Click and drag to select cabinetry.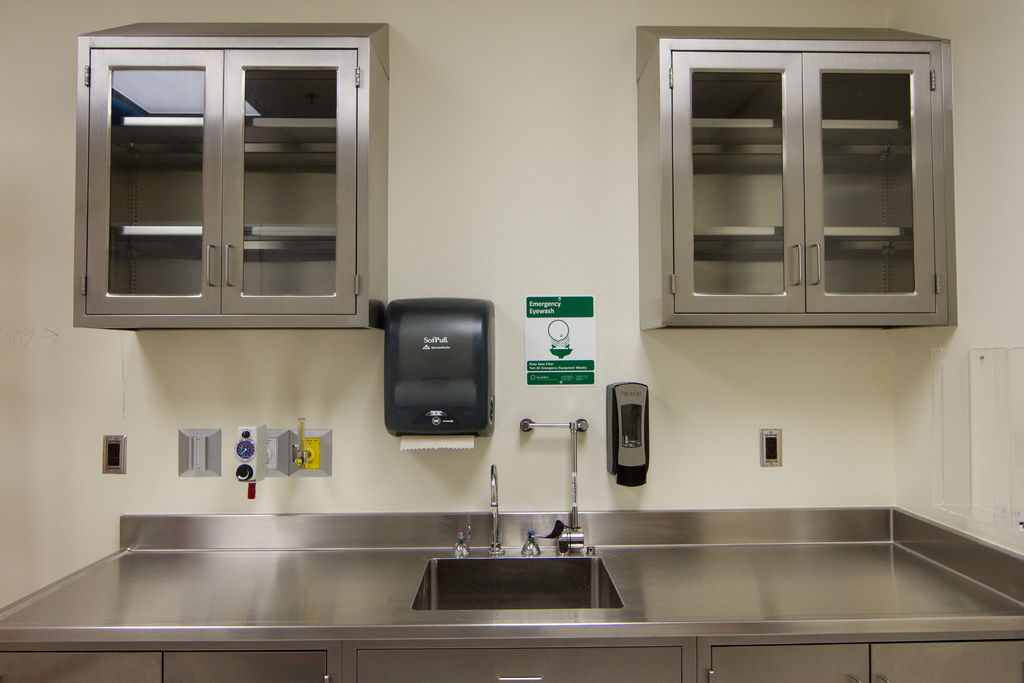
Selection: x1=83 y1=45 x2=356 y2=314.
